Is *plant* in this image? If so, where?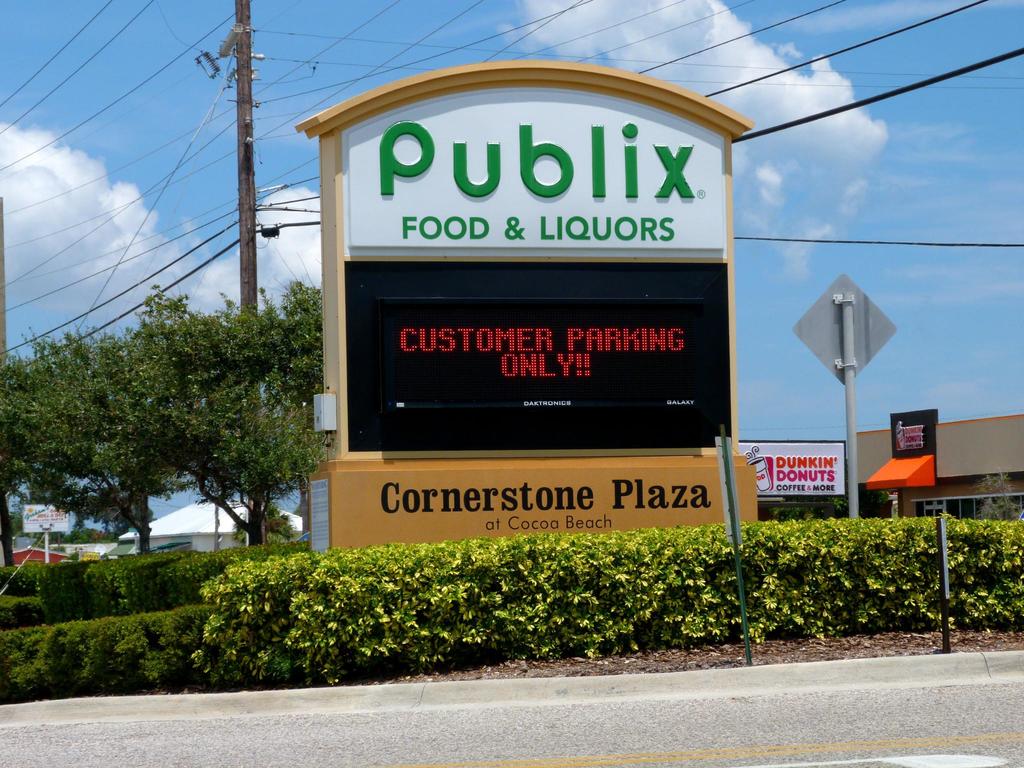
Yes, at rect(977, 474, 1023, 529).
